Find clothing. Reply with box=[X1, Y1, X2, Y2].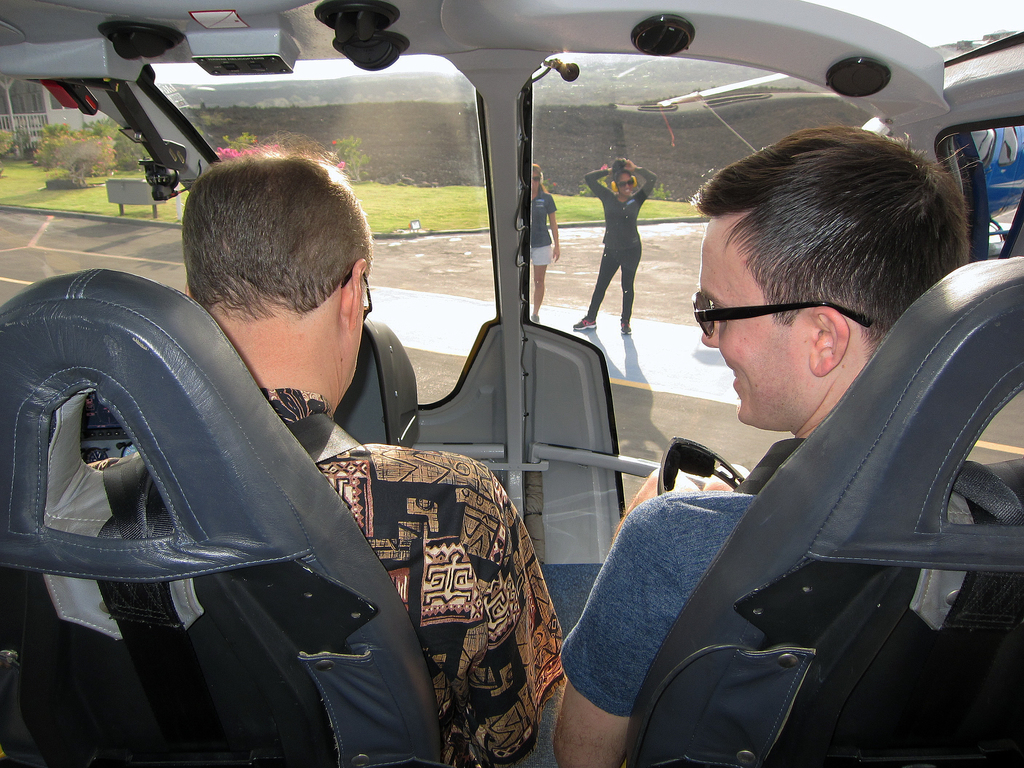
box=[535, 187, 562, 271].
